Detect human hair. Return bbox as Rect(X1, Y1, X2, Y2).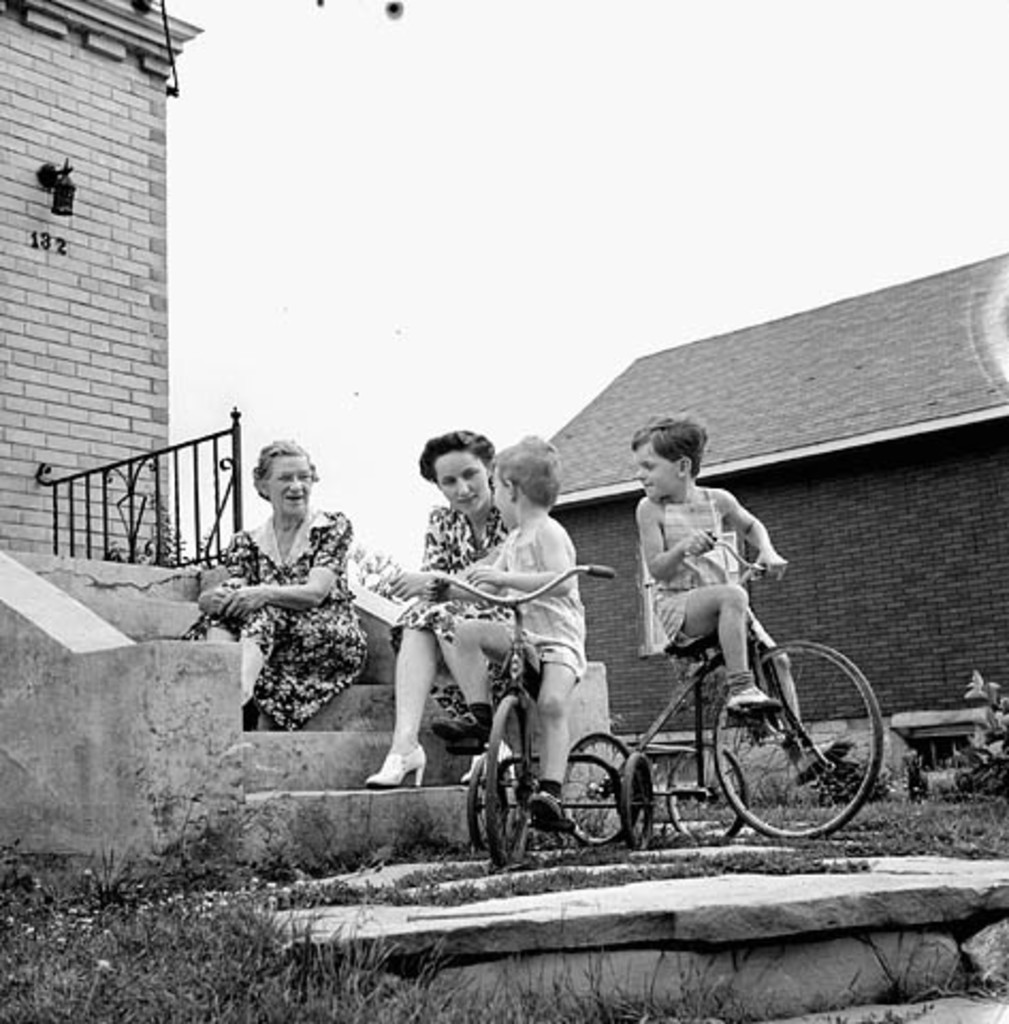
Rect(491, 431, 563, 512).
